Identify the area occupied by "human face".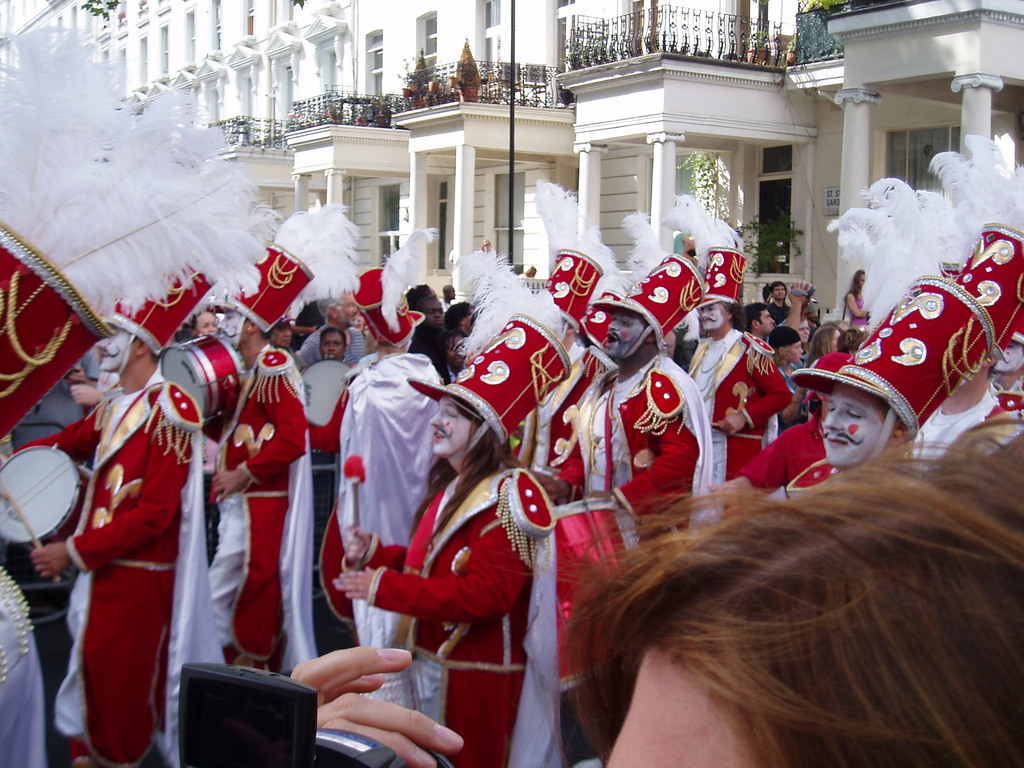
Area: 430 397 472 457.
